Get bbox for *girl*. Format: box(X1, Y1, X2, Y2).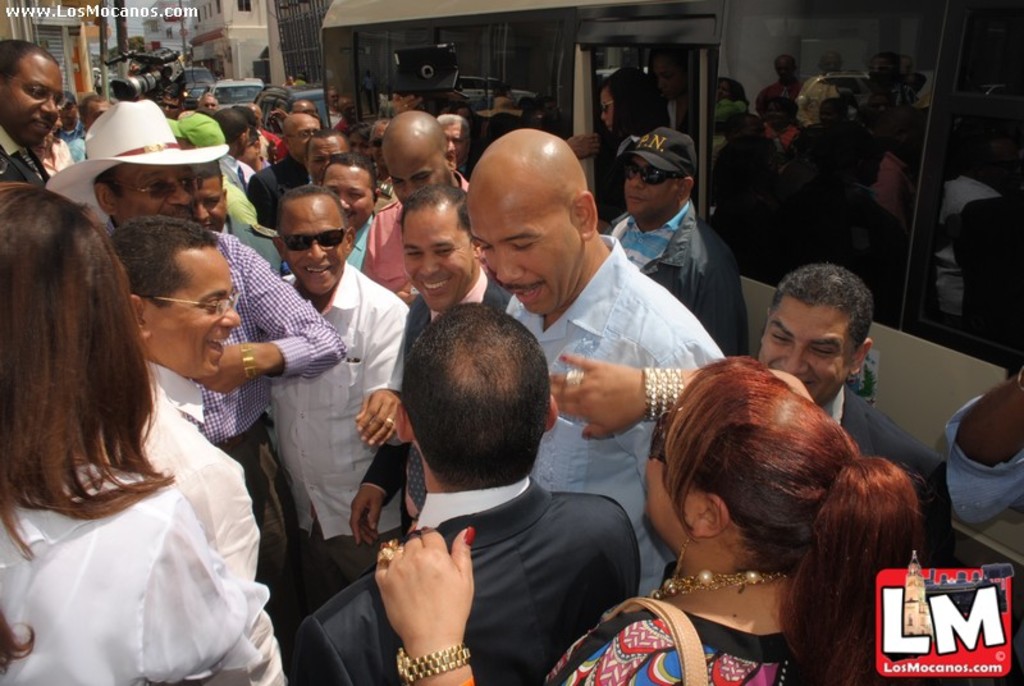
box(3, 180, 274, 685).
